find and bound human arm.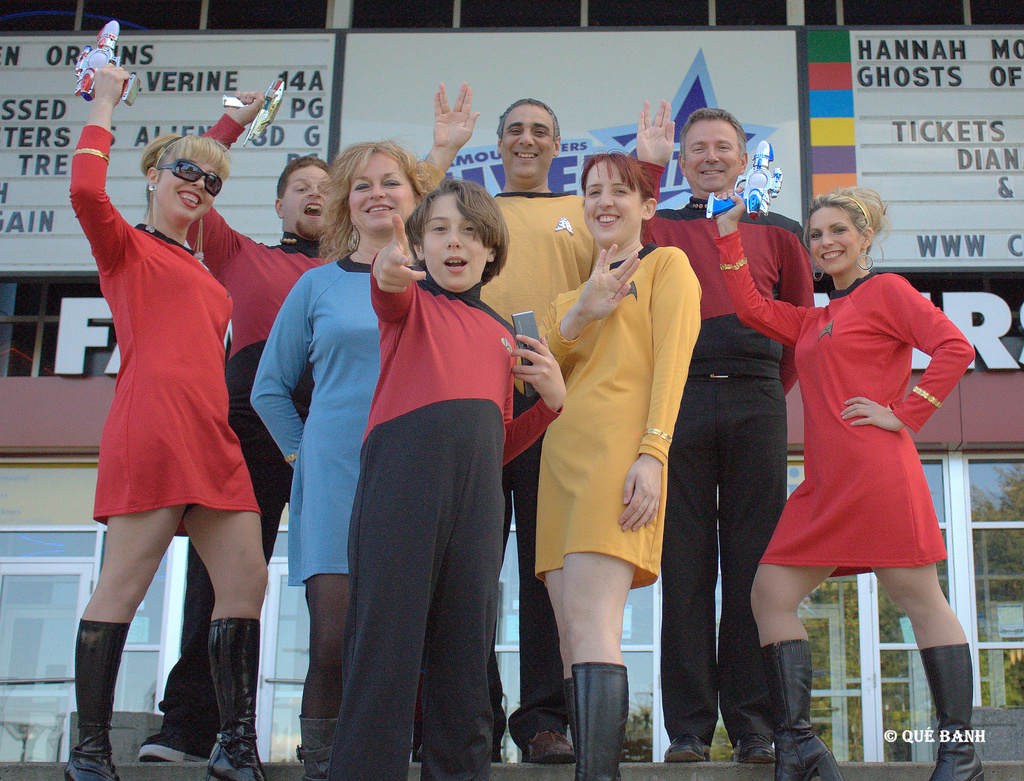
Bound: x1=72, y1=62, x2=134, y2=272.
